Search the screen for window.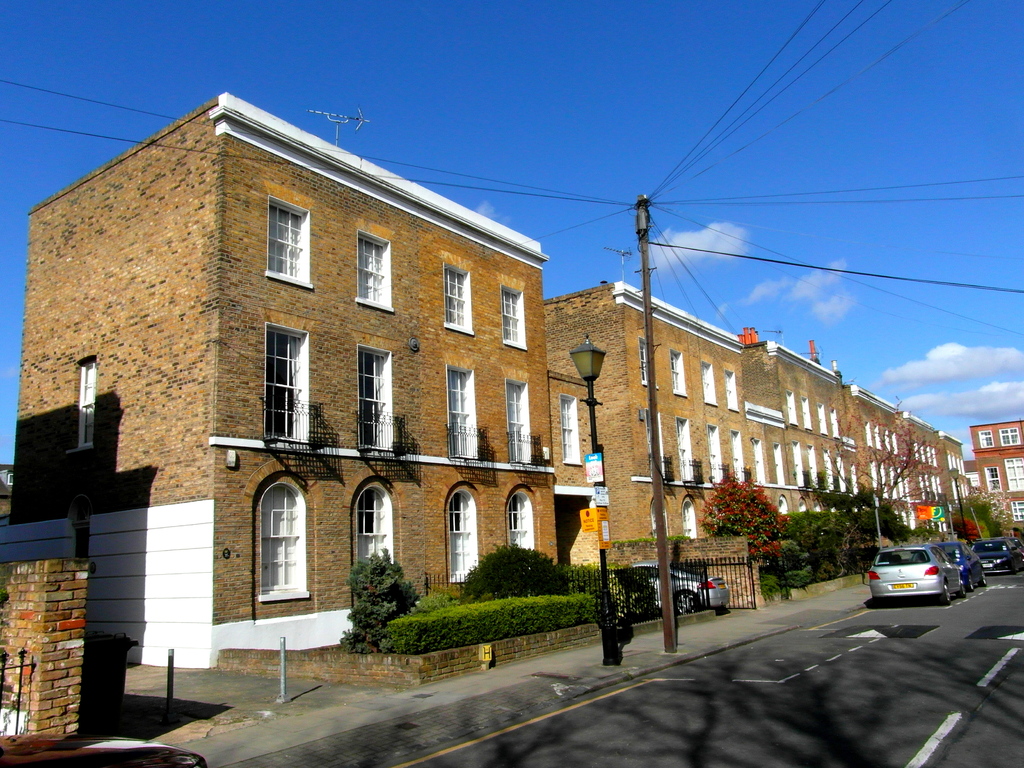
Found at detection(801, 398, 814, 431).
